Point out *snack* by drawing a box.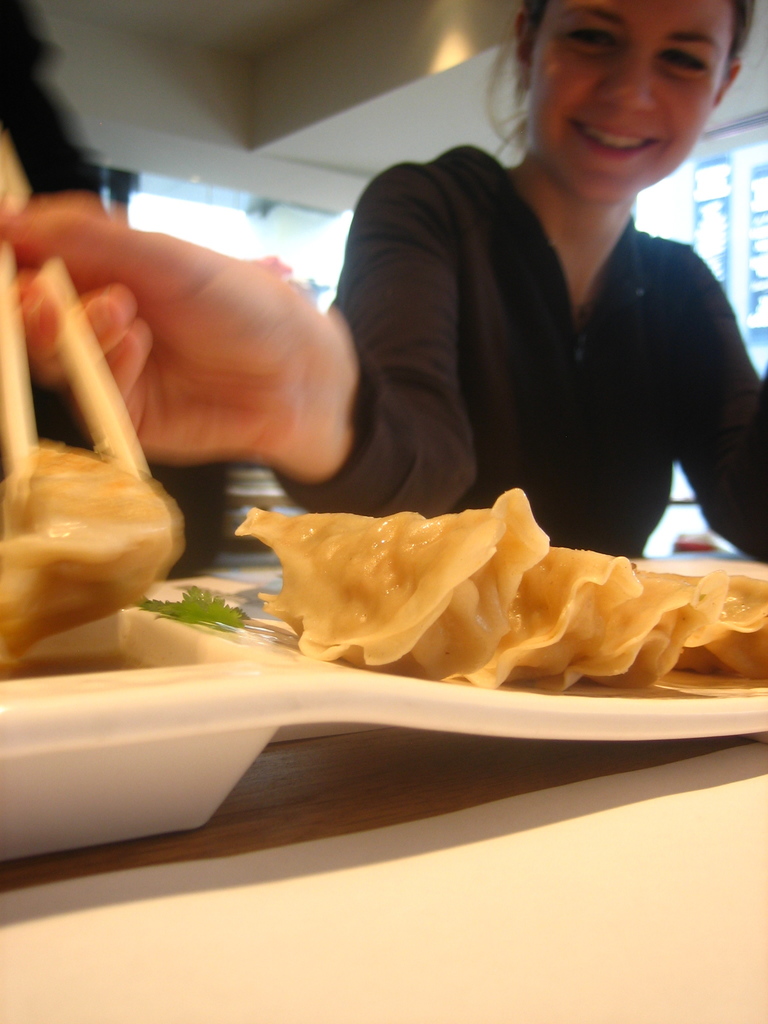
Rect(232, 485, 765, 698).
